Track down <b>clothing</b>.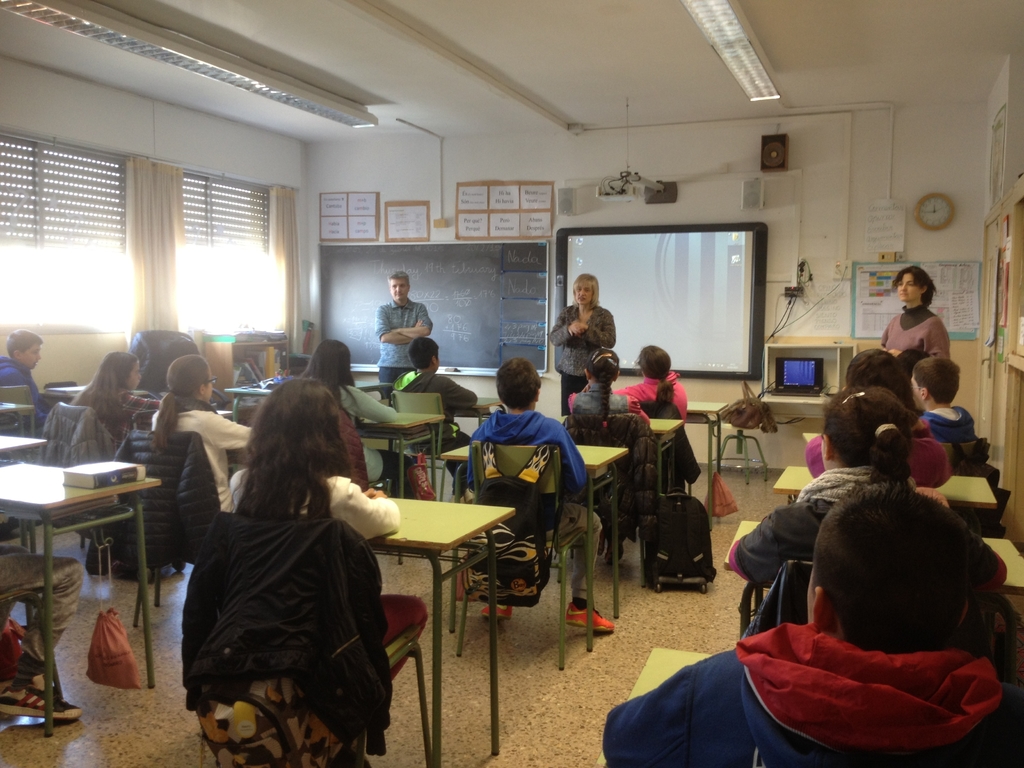
Tracked to [left=878, top=302, right=952, bottom=358].
